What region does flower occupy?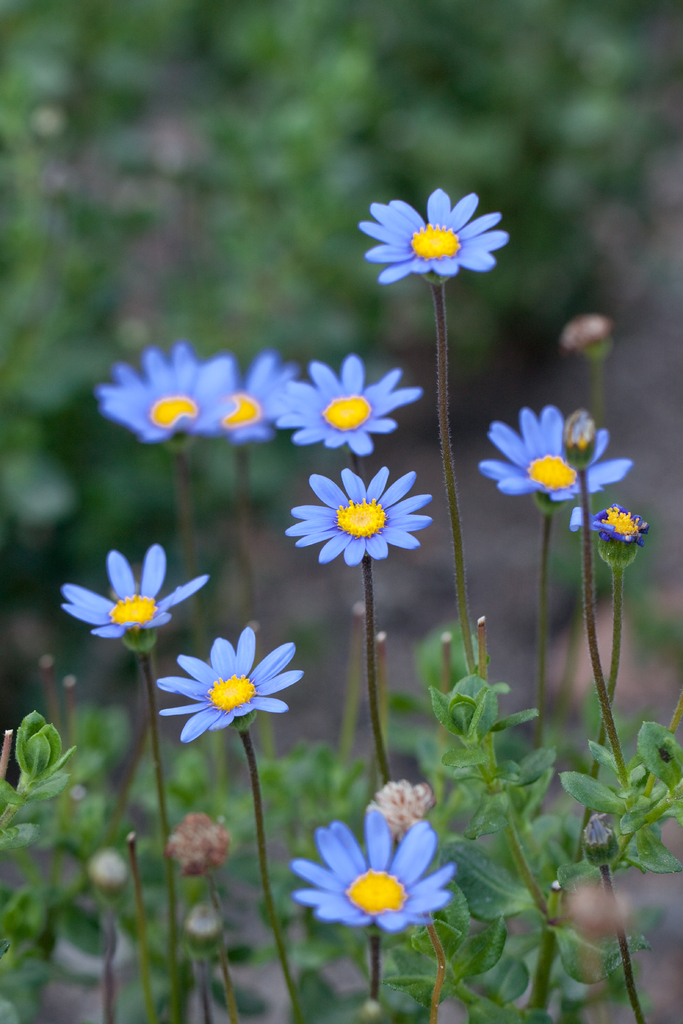
<region>62, 541, 201, 643</region>.
